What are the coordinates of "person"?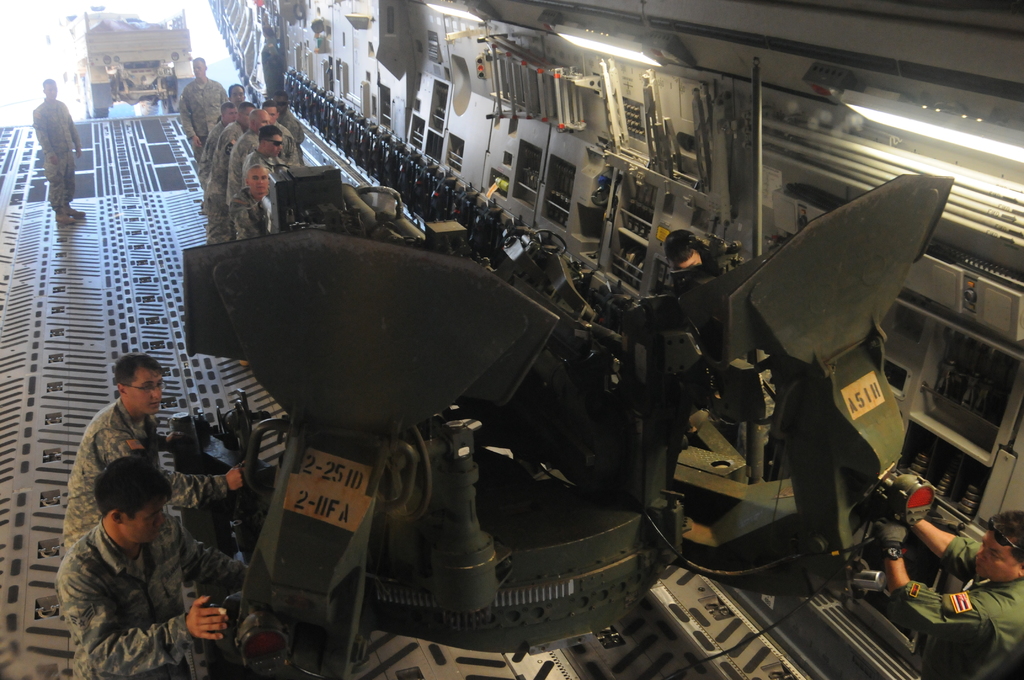
x1=178, y1=58, x2=228, y2=160.
